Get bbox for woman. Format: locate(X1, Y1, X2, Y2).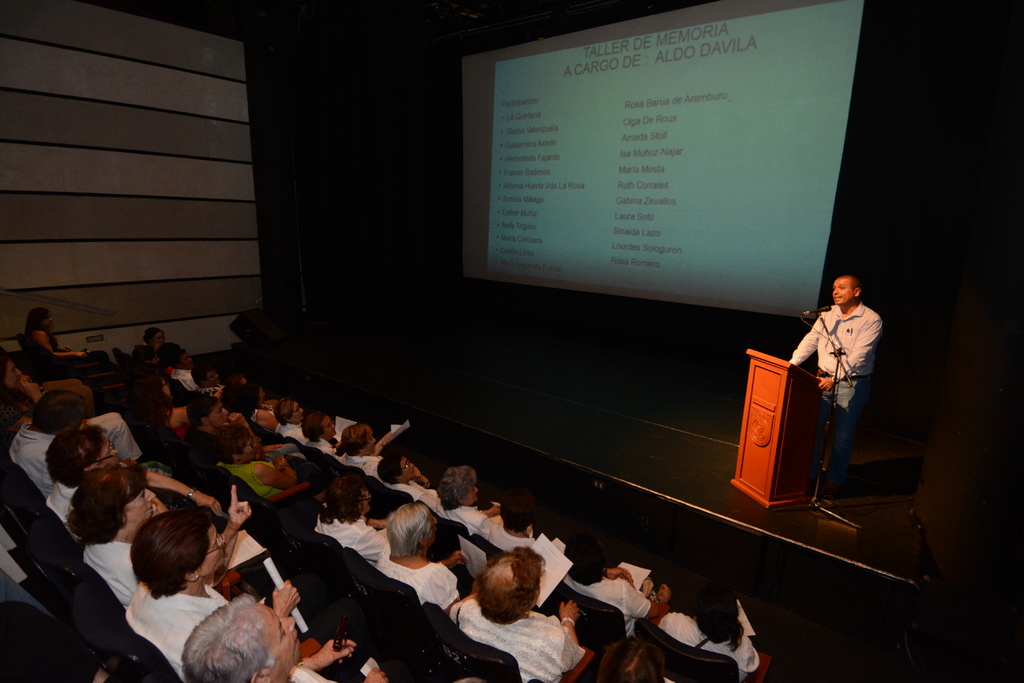
locate(130, 374, 189, 442).
